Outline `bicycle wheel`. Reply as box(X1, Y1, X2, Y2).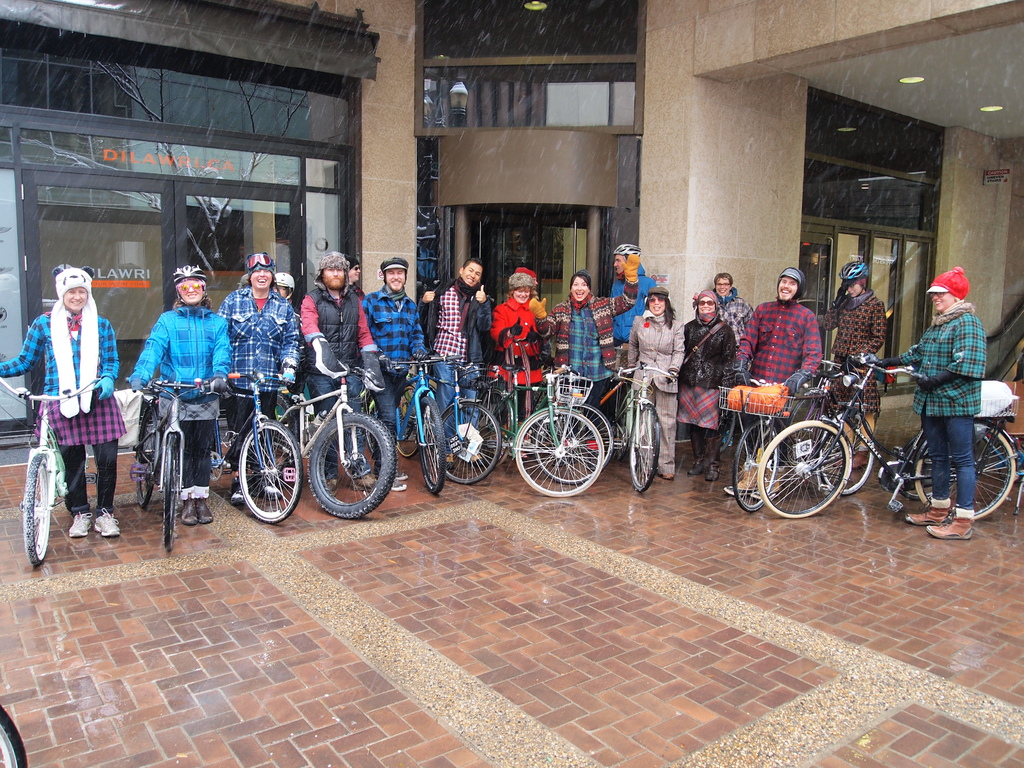
box(364, 397, 384, 458).
